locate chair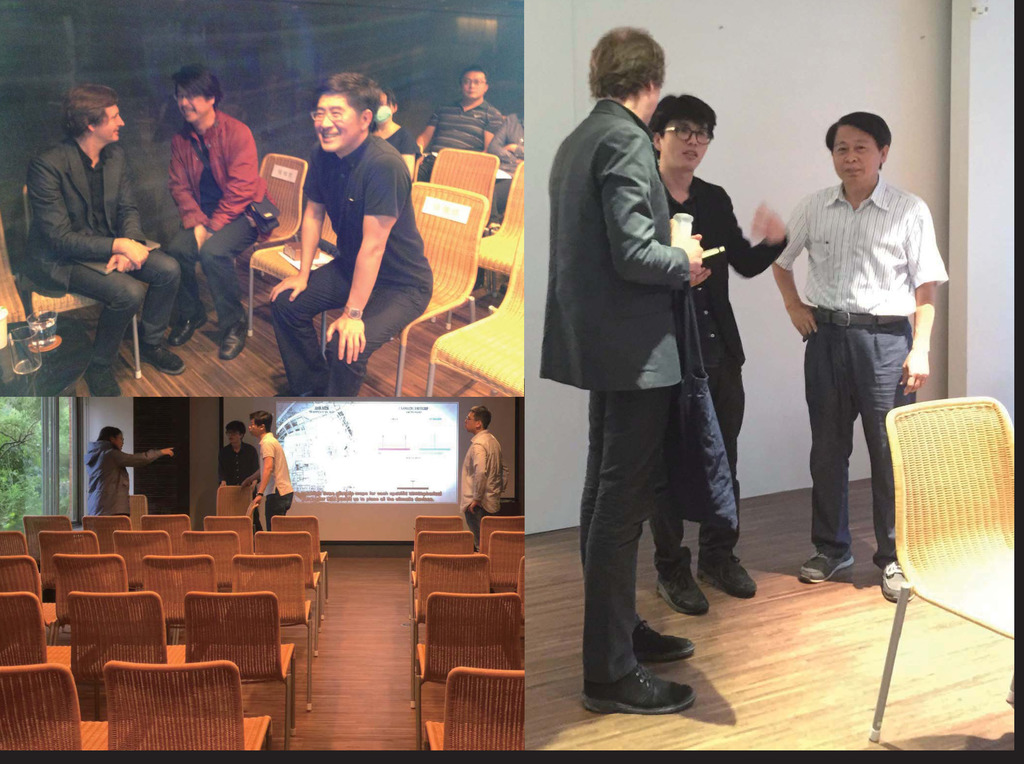
BBox(271, 513, 329, 597)
